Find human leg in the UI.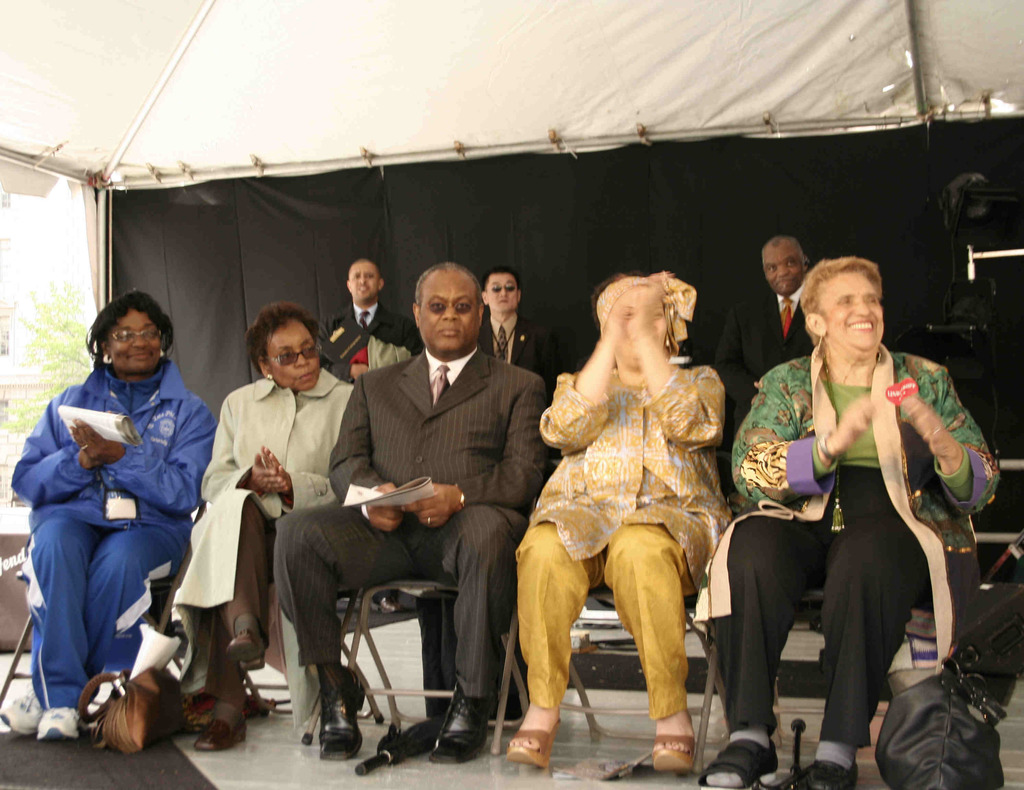
UI element at rect(220, 498, 268, 673).
